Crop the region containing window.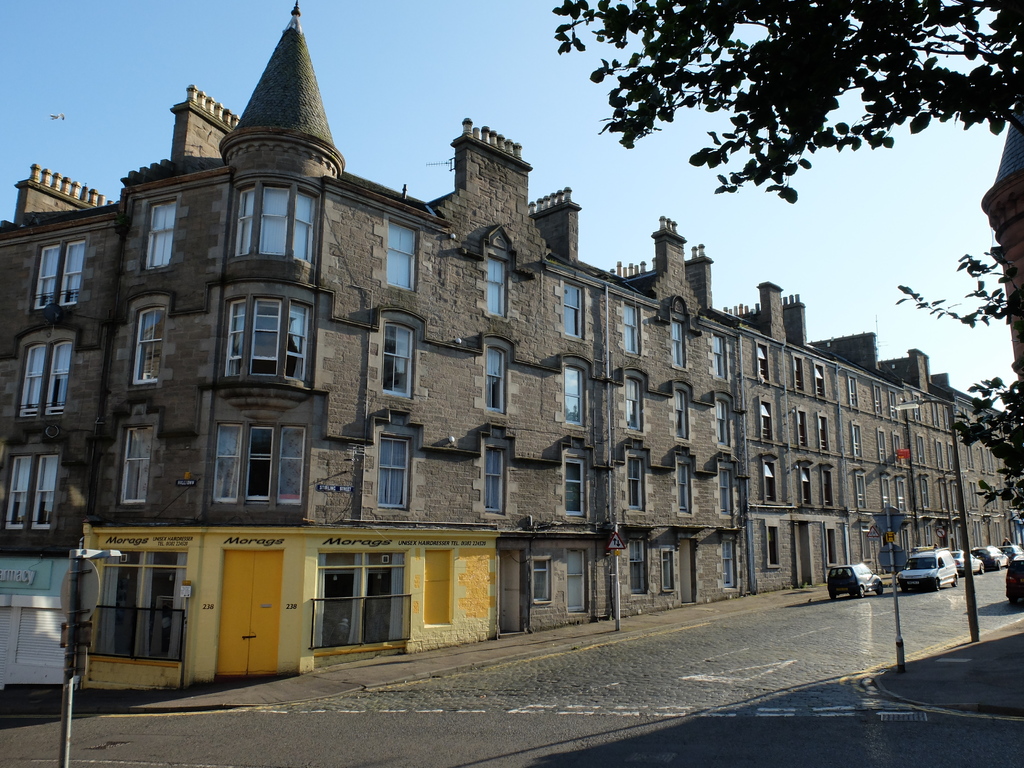
Crop region: <bbox>795, 406, 807, 444</bbox>.
